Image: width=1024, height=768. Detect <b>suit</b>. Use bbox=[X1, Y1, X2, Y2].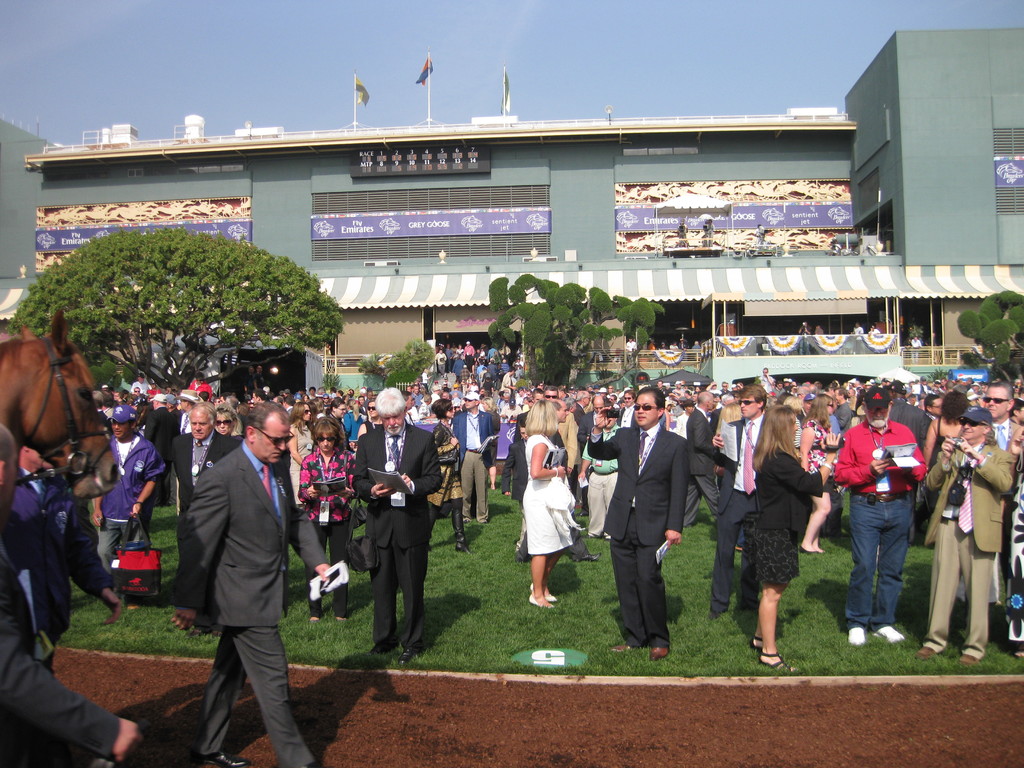
bbox=[924, 433, 1017, 660].
